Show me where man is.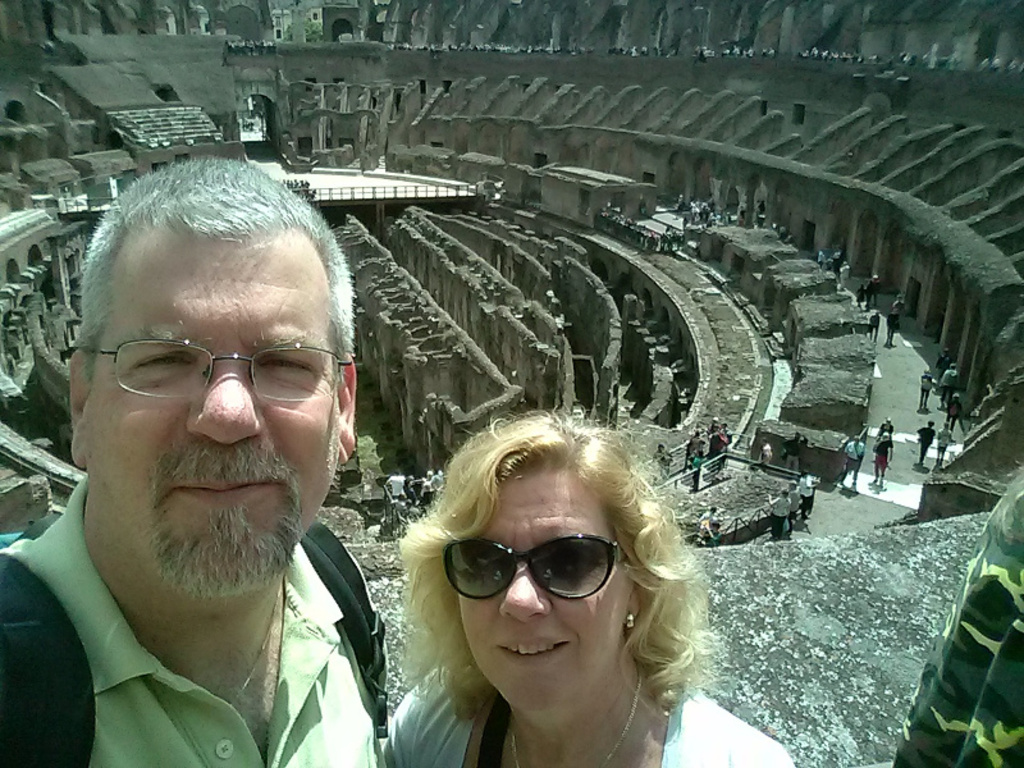
man is at [left=844, top=431, right=870, bottom=485].
